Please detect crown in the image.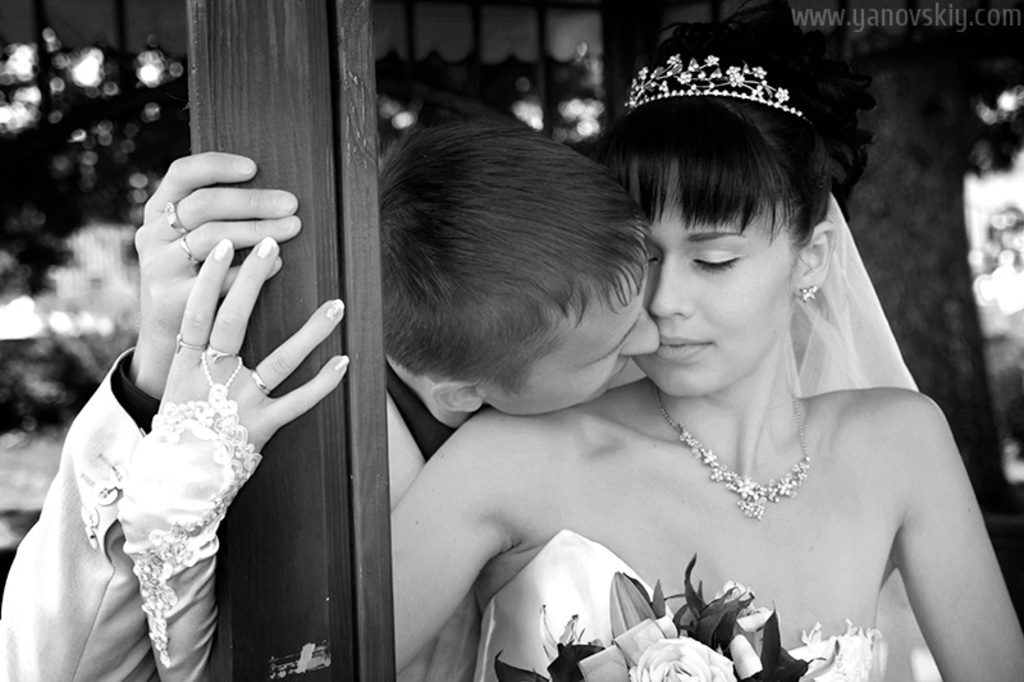
[left=622, top=50, right=806, bottom=118].
